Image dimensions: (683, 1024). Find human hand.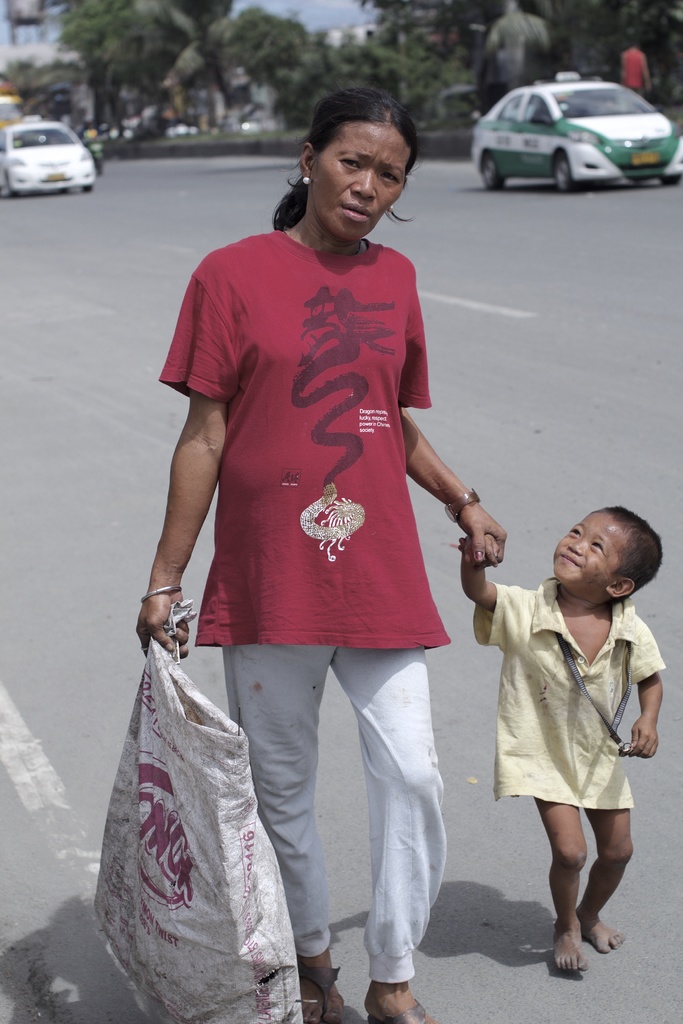
region(132, 582, 192, 660).
